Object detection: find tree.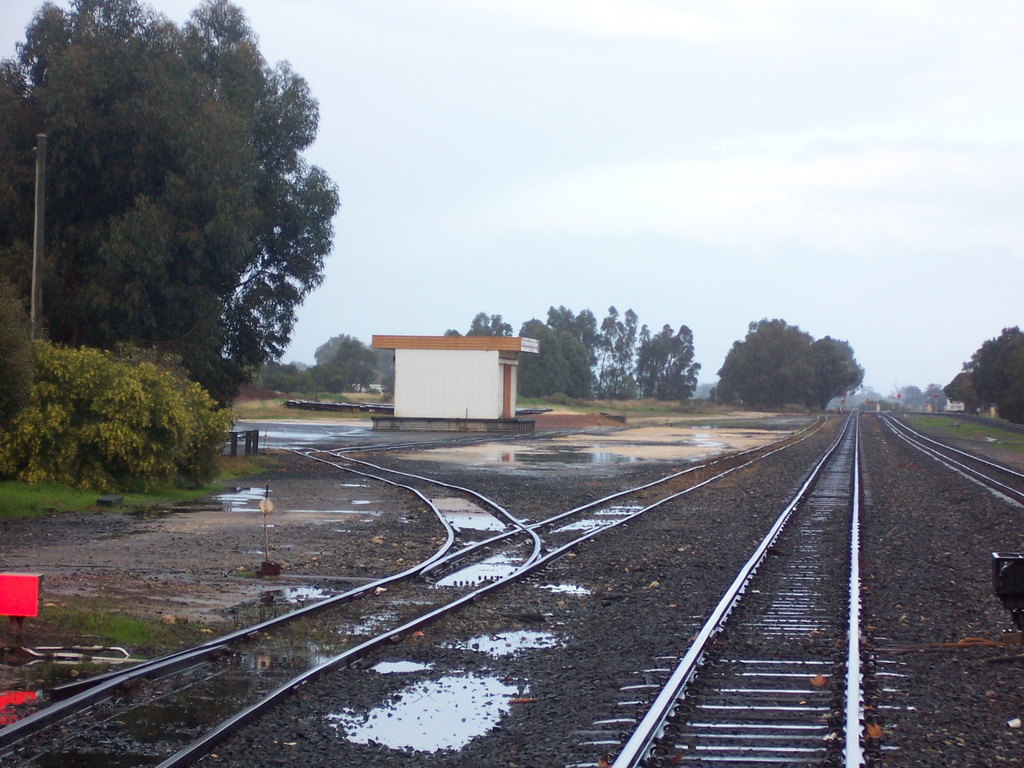
left=22, top=11, right=346, bottom=450.
